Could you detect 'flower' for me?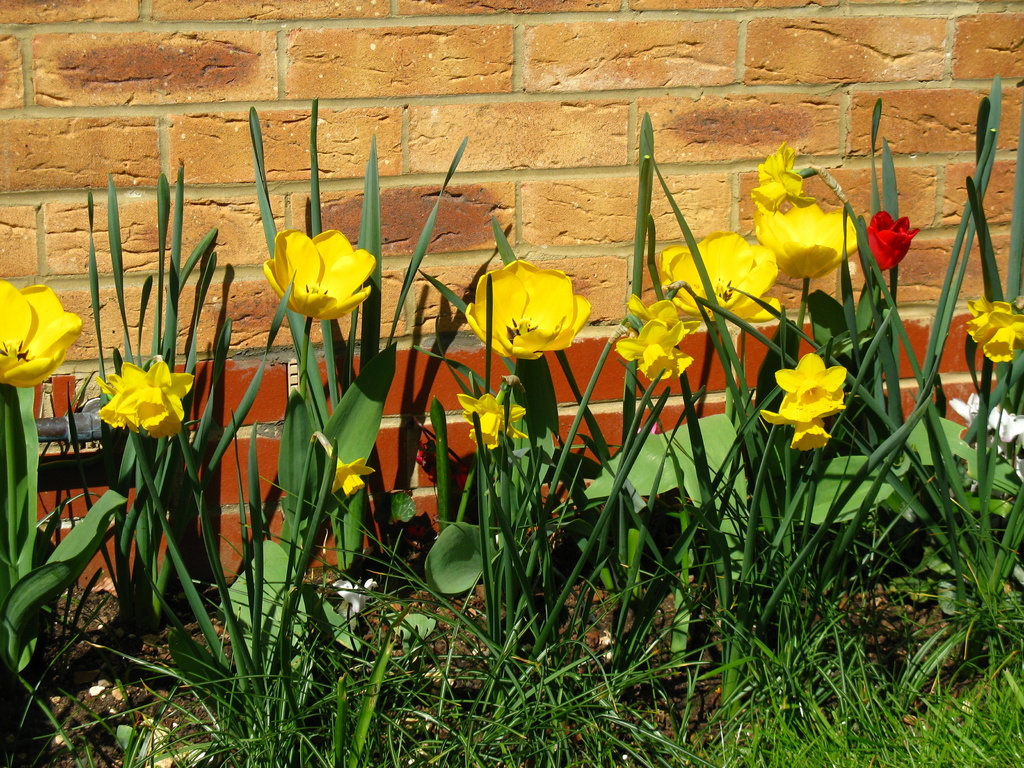
Detection result: rect(975, 309, 1023, 365).
